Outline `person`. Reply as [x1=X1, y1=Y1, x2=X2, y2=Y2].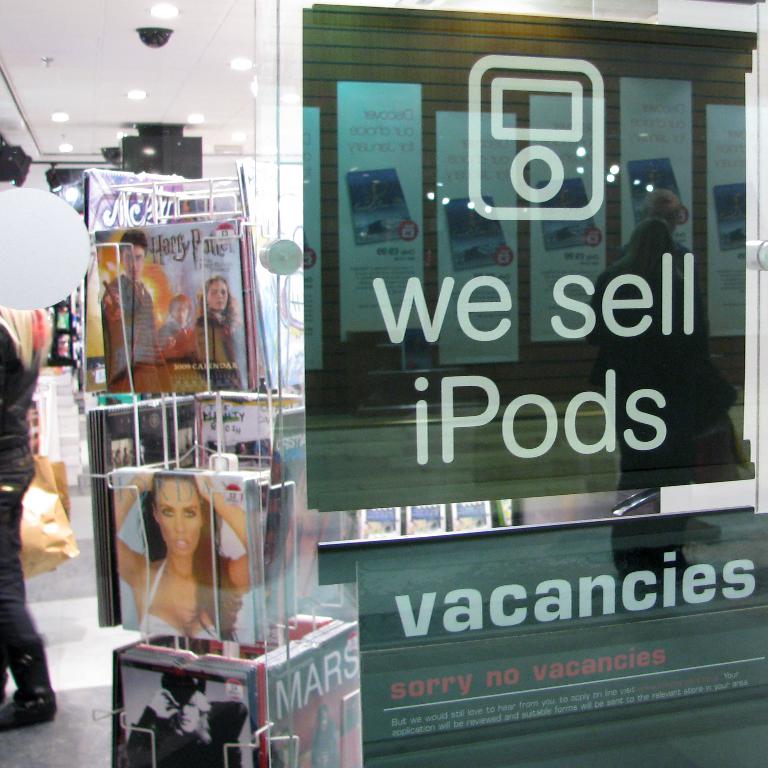
[x1=124, y1=672, x2=247, y2=767].
